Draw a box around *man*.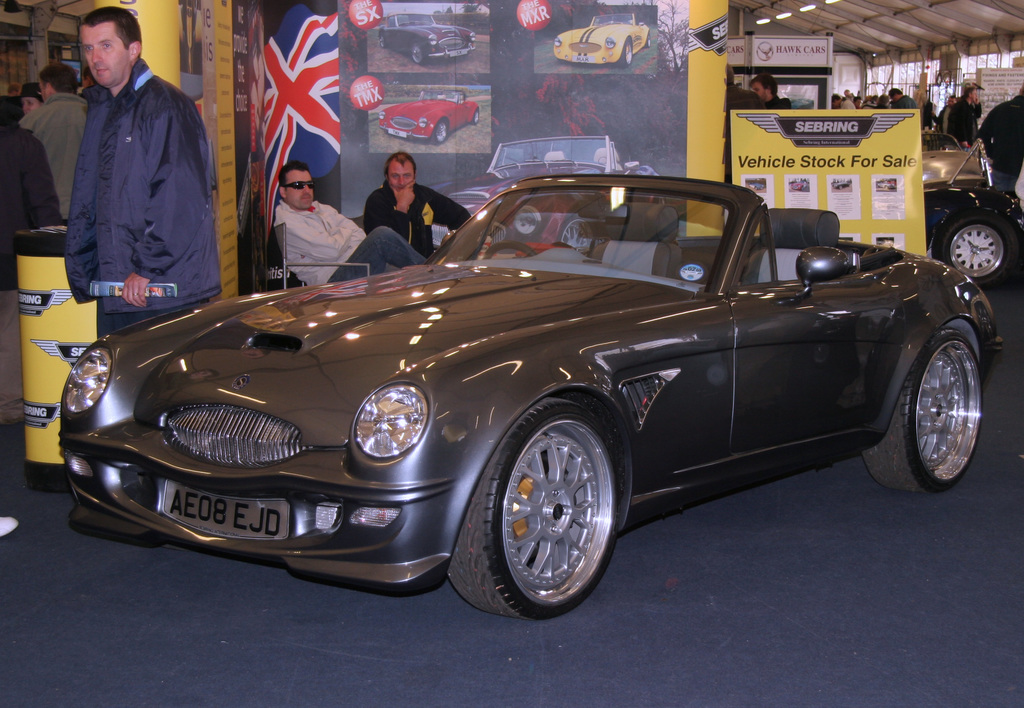
367, 143, 476, 263.
